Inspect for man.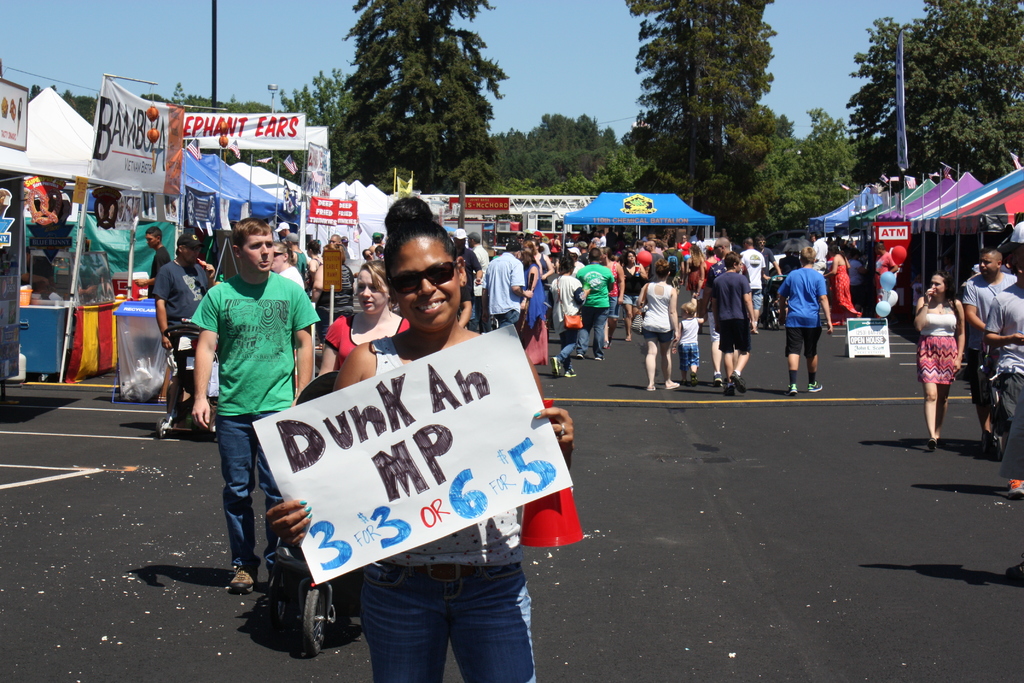
Inspection: bbox=[956, 248, 1015, 447].
